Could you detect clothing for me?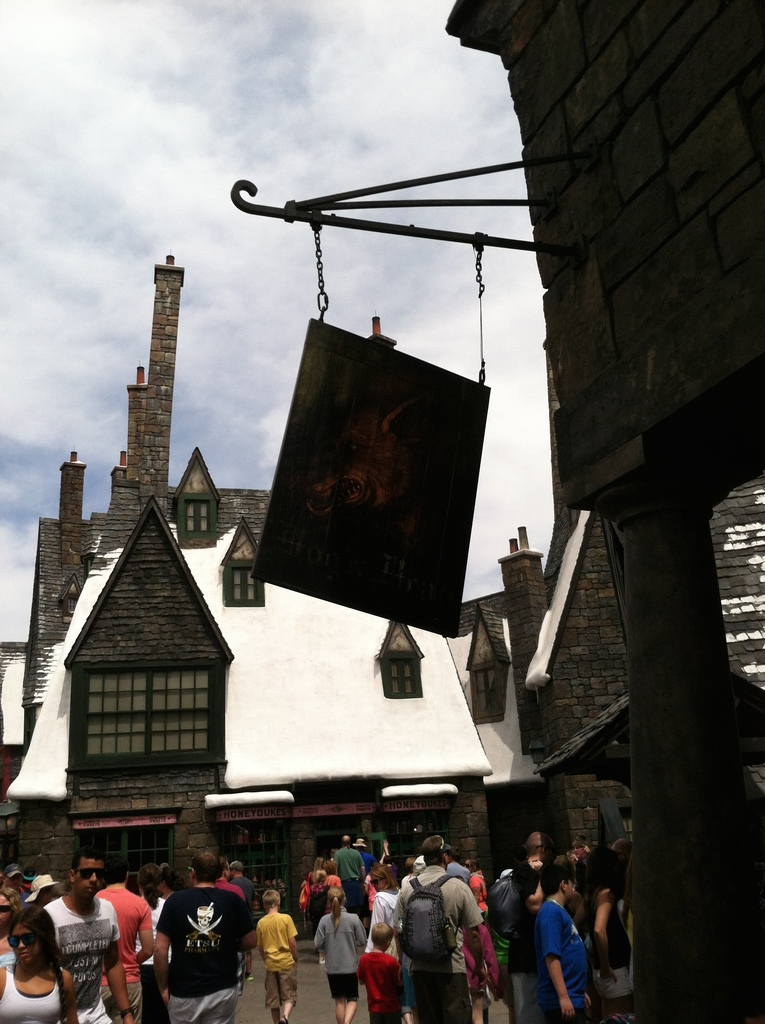
Detection result: bbox=[161, 883, 252, 1023].
